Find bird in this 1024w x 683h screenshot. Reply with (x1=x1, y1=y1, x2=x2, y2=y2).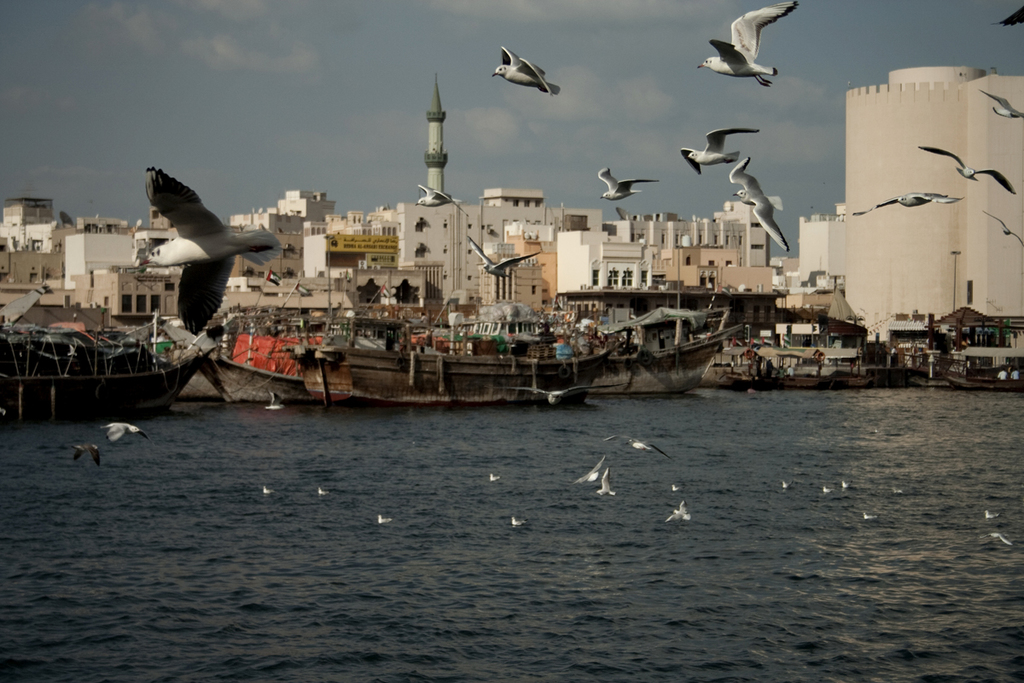
(x1=467, y1=235, x2=540, y2=276).
